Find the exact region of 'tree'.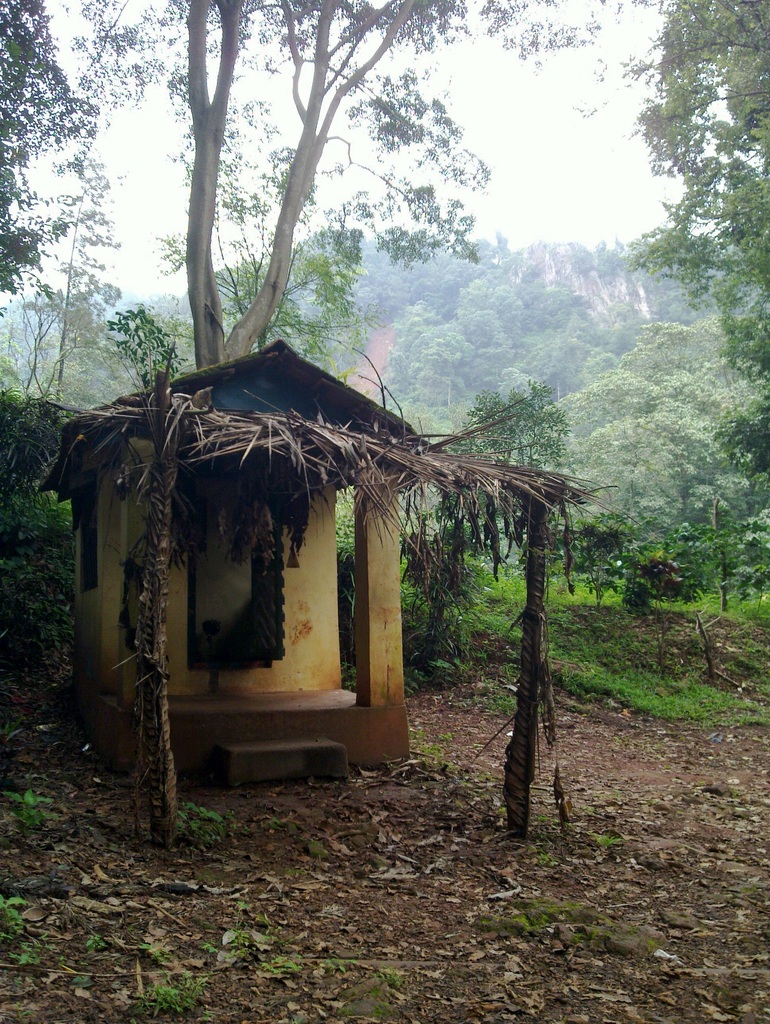
Exact region: bbox=(26, 0, 605, 450).
